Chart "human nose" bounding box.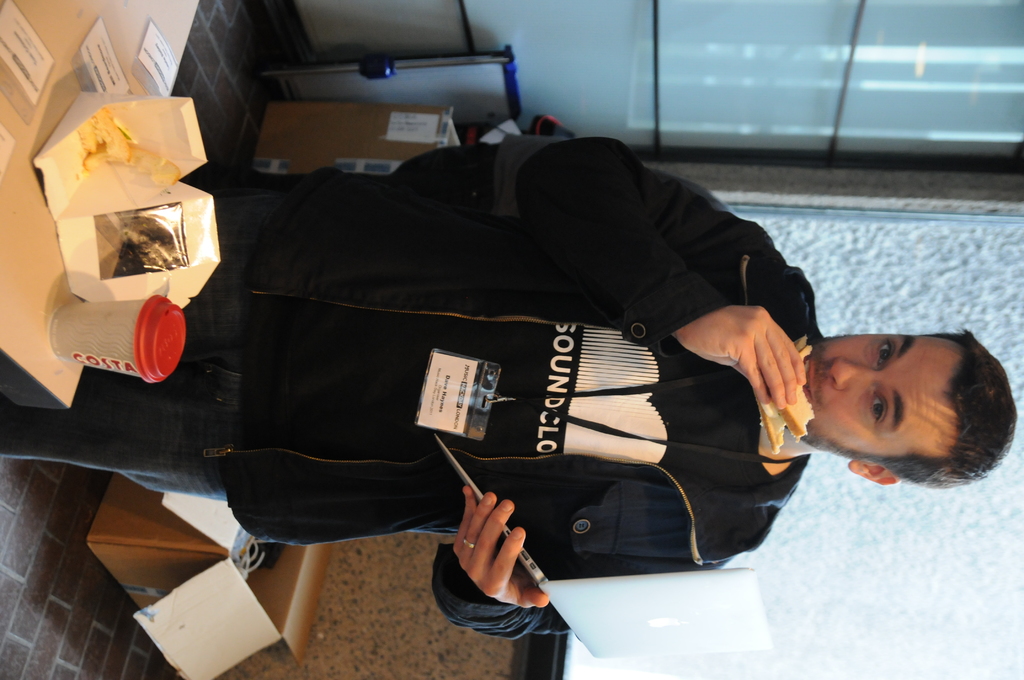
Charted: left=826, top=355, right=880, bottom=393.
